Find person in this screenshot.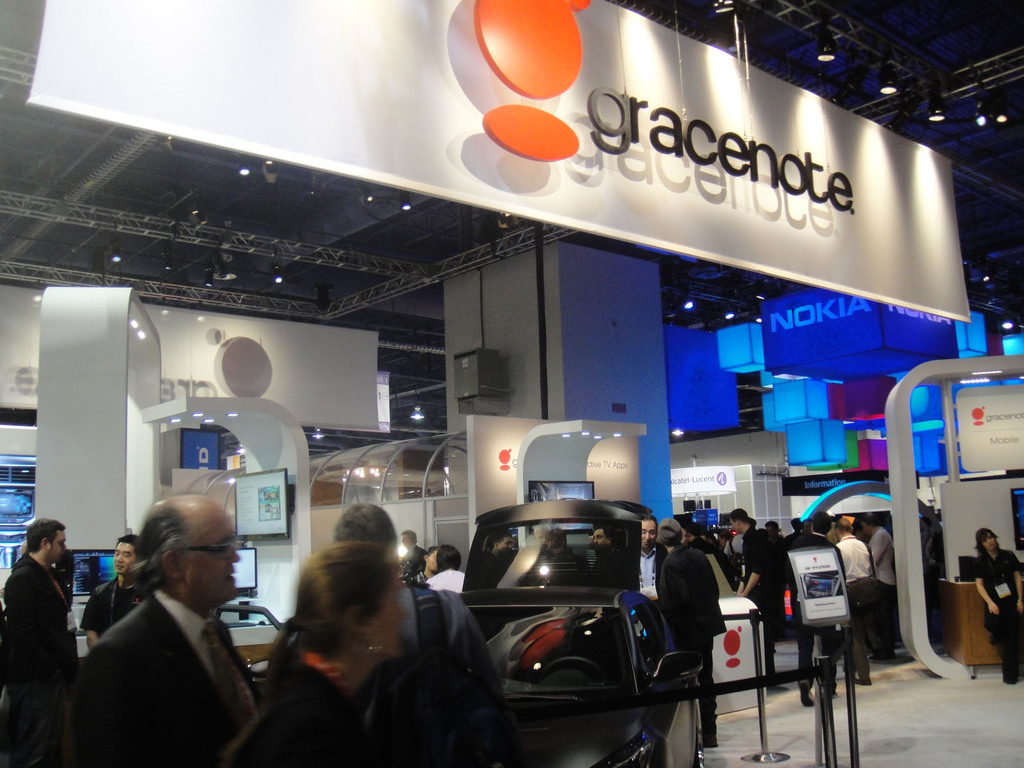
The bounding box for person is BBox(785, 508, 843, 701).
